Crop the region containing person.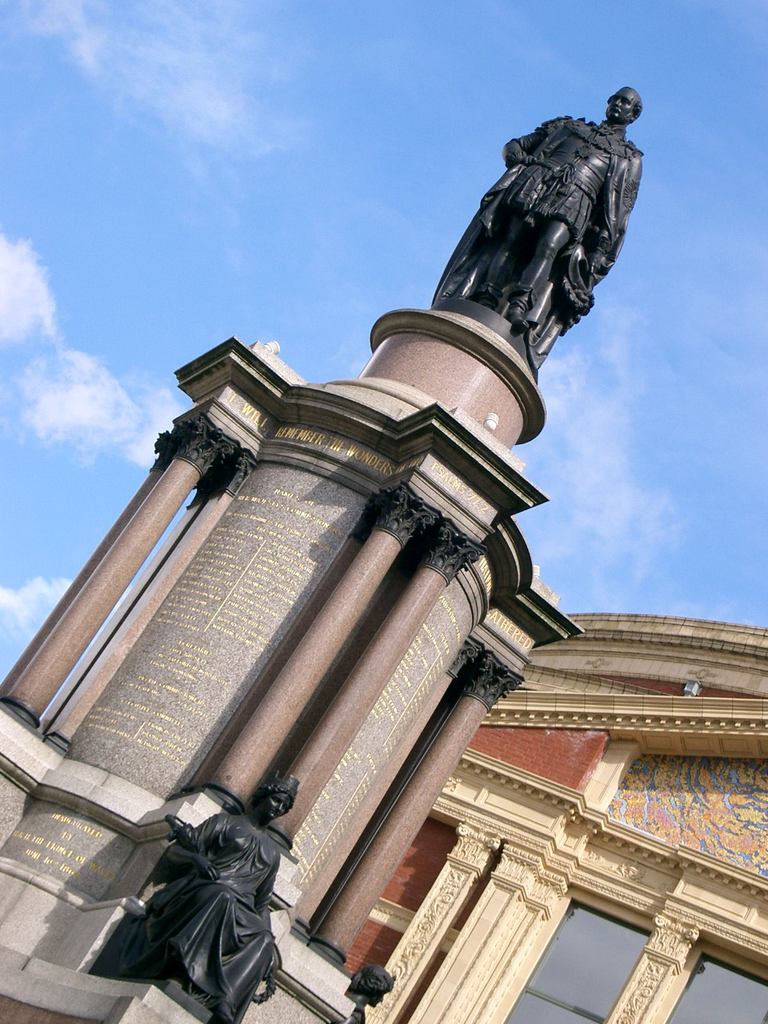
Crop region: [x1=432, y1=82, x2=643, y2=380].
